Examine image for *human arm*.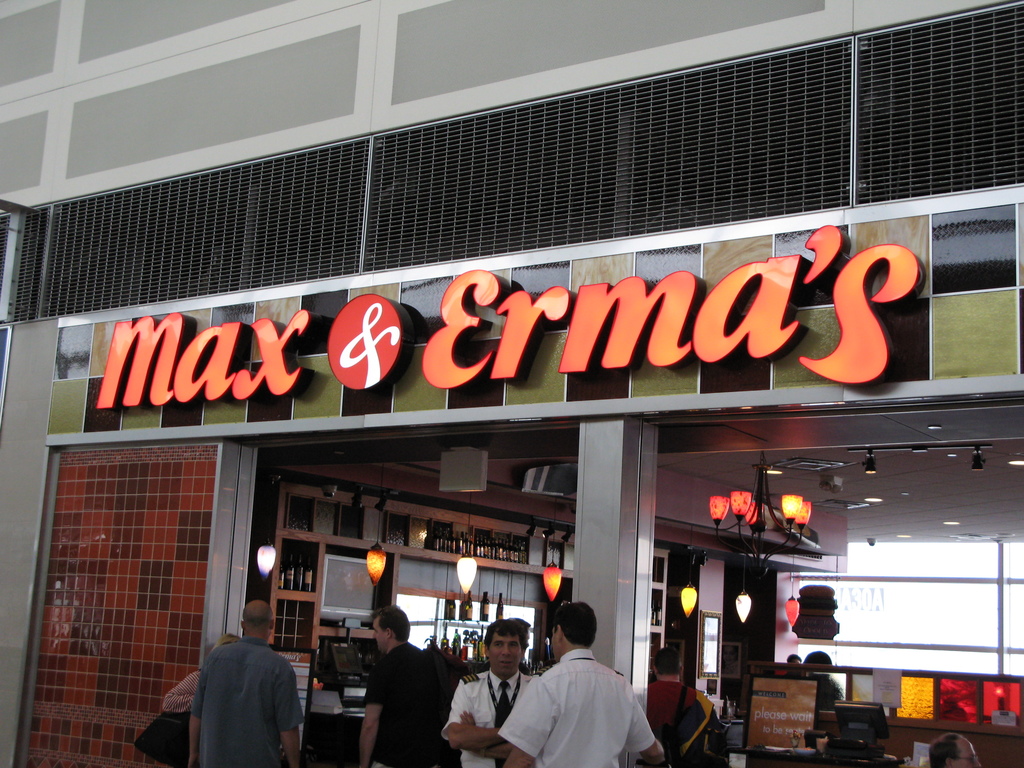
Examination result: left=164, top=669, right=200, bottom=716.
